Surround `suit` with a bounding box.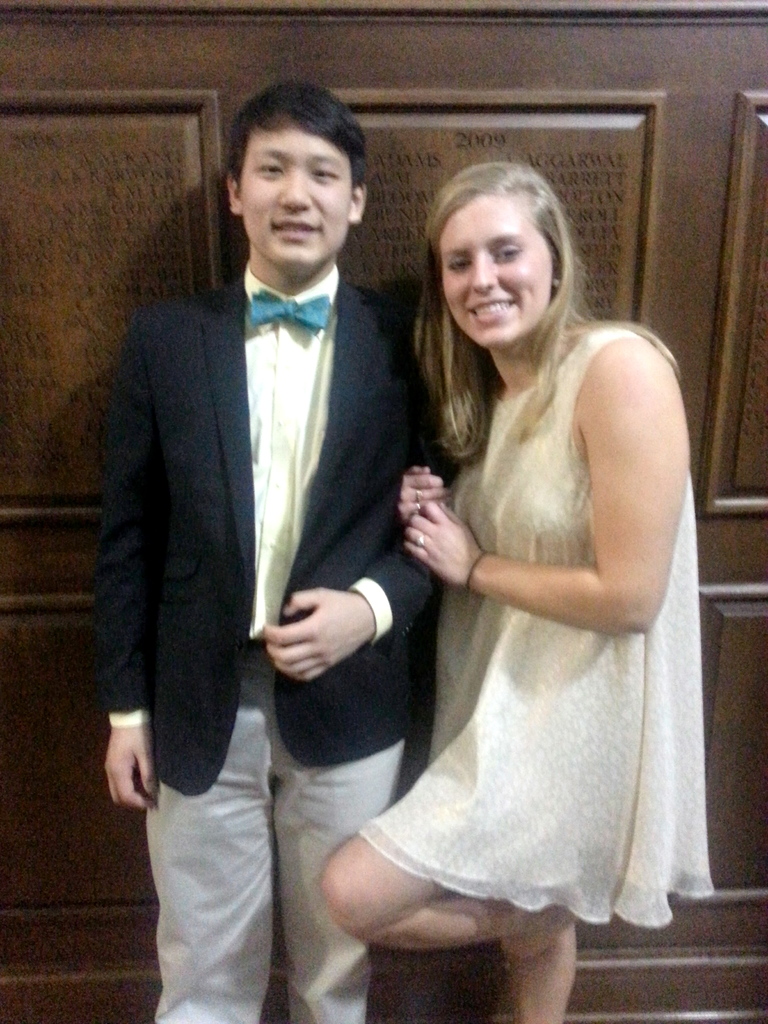
<box>92,253,459,1020</box>.
